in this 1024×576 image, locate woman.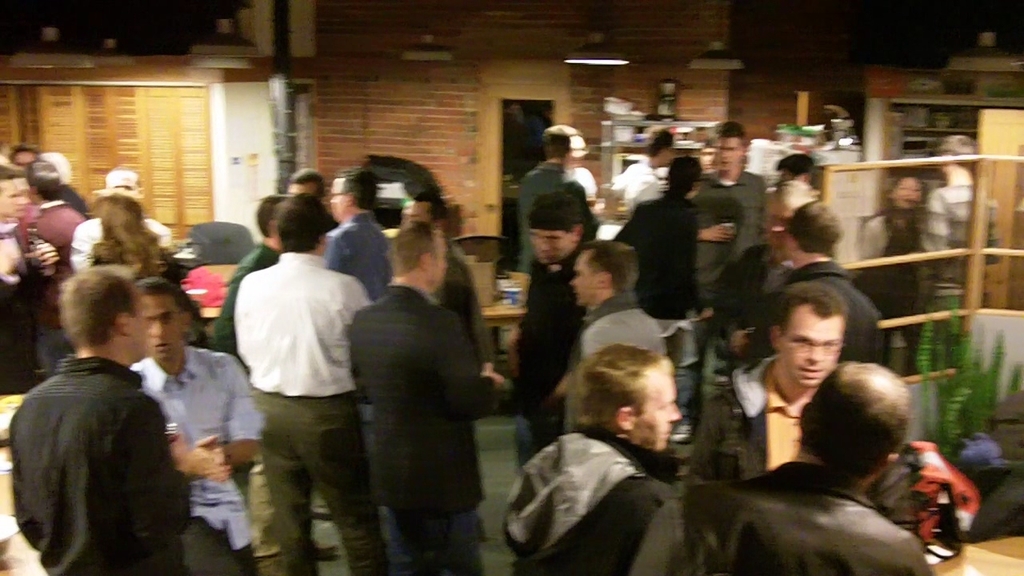
Bounding box: [left=85, top=191, right=167, bottom=283].
